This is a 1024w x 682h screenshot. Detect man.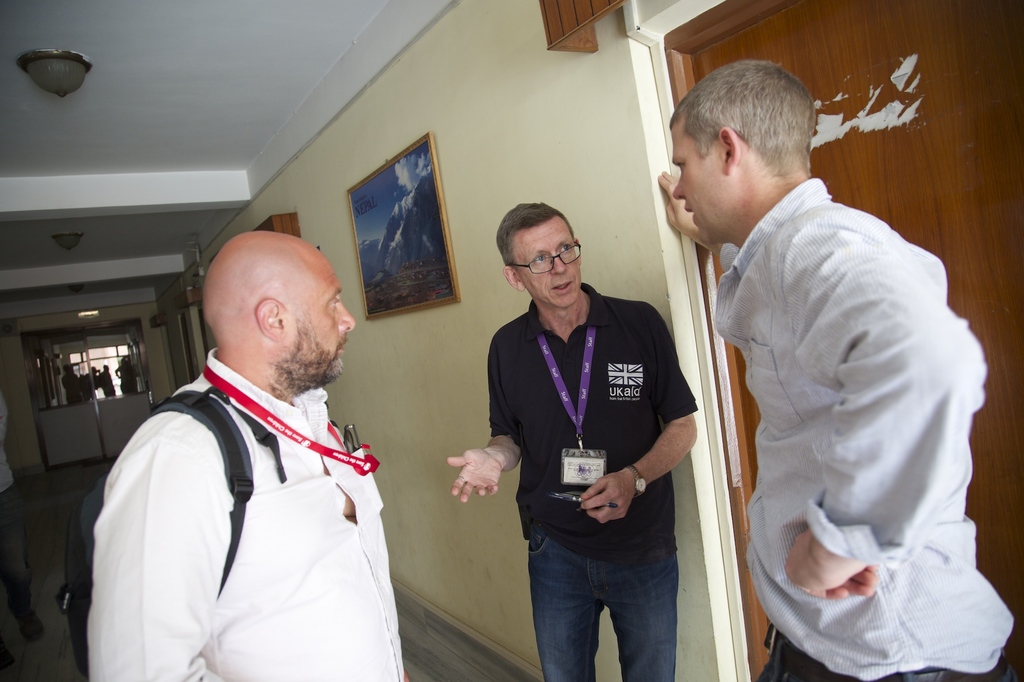
(x1=0, y1=388, x2=45, y2=641).
